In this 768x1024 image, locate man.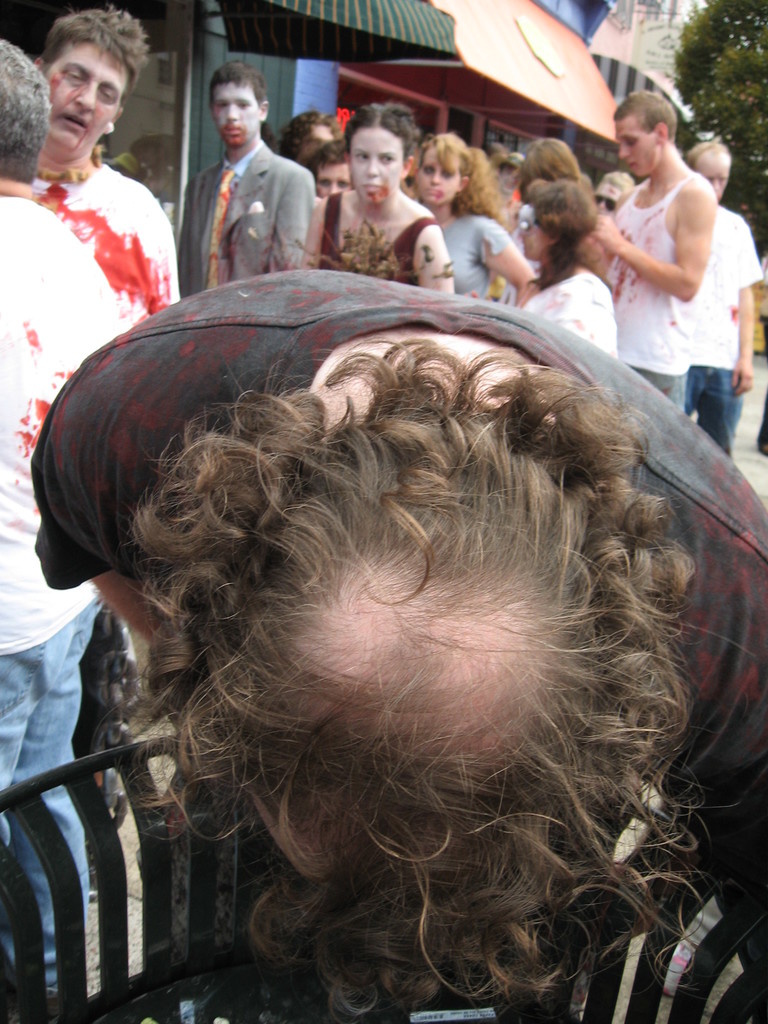
Bounding box: x1=28, y1=10, x2=184, y2=897.
